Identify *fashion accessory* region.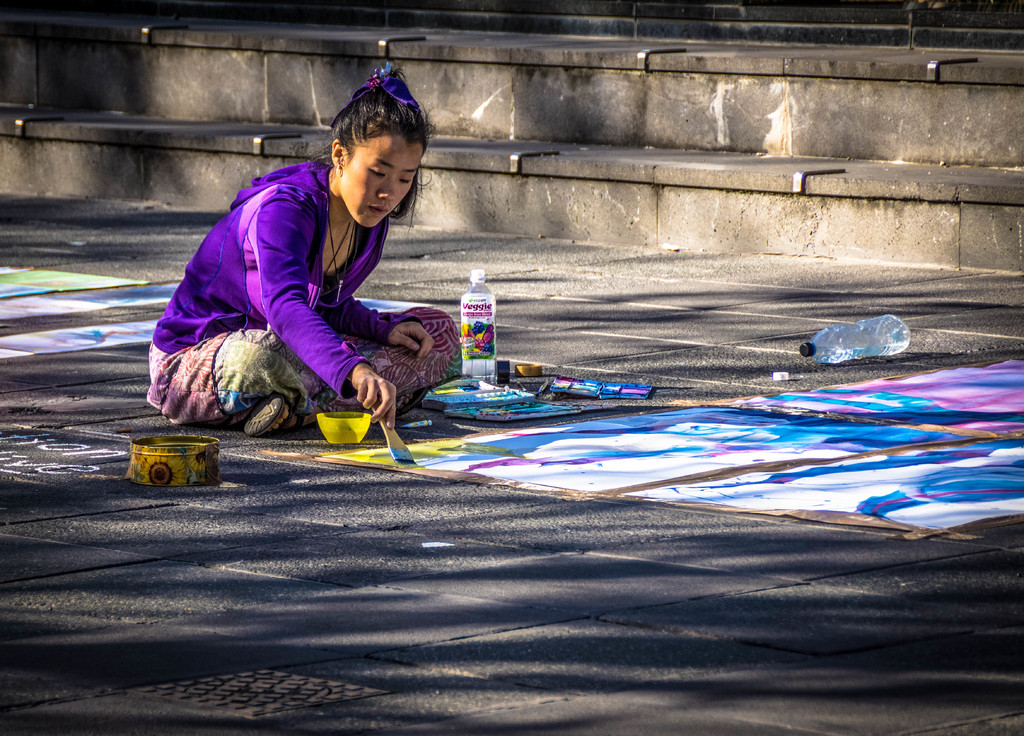
Region: (left=346, top=58, right=418, bottom=111).
